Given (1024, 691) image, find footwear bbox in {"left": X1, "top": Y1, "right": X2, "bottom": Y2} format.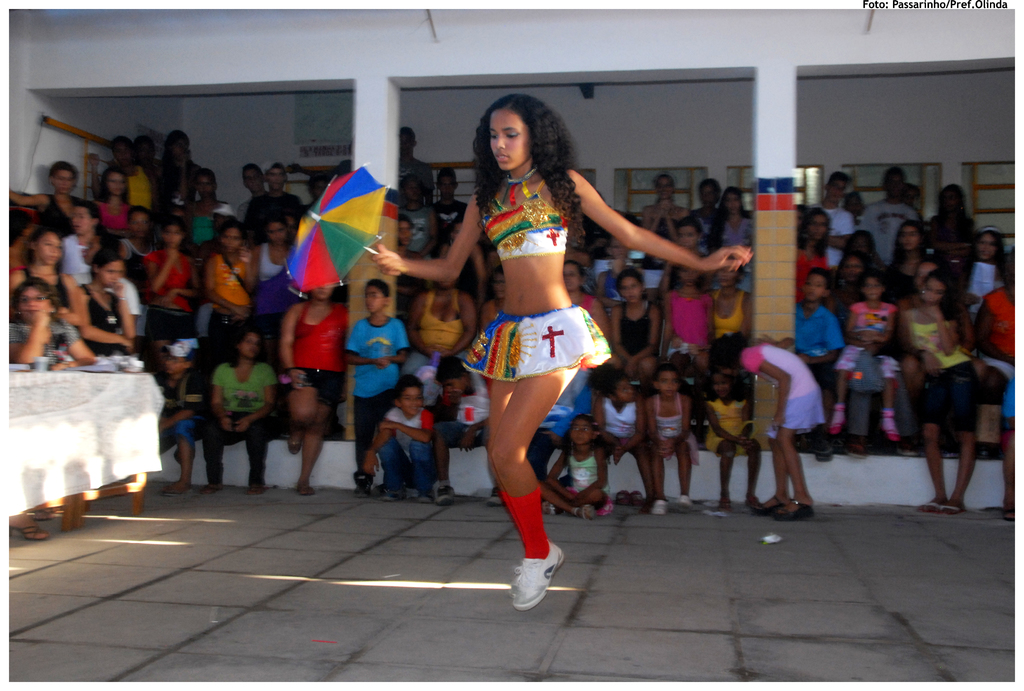
{"left": 488, "top": 488, "right": 504, "bottom": 505}.
